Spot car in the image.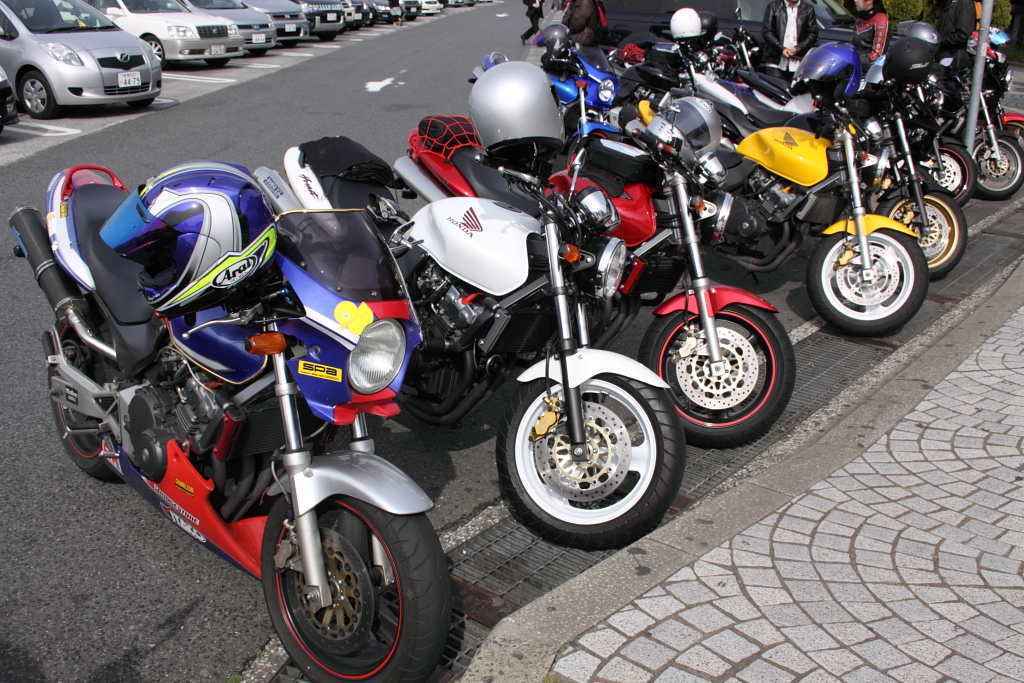
car found at 293/0/345/36.
